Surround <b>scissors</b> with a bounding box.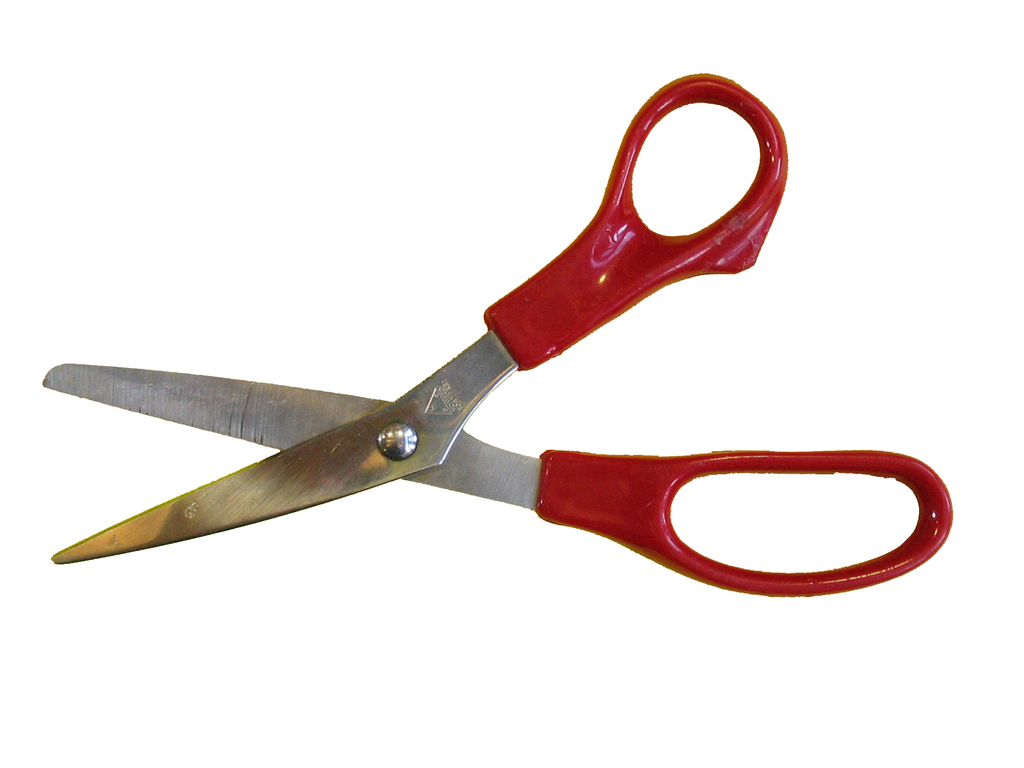
45/66/957/607.
